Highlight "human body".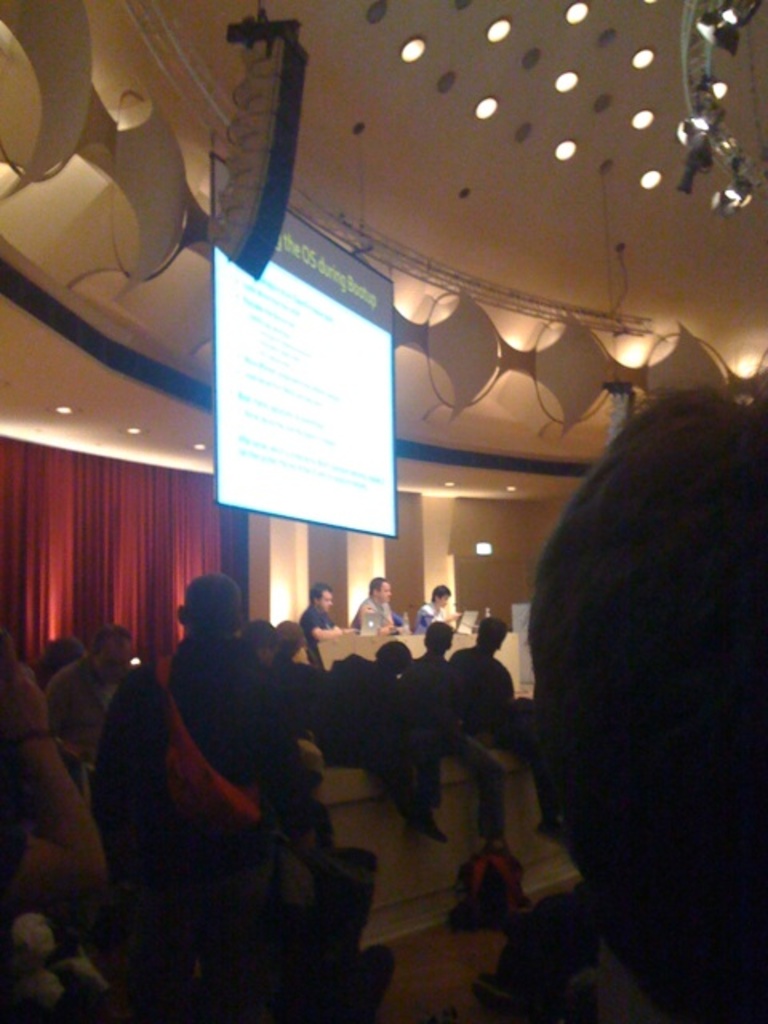
Highlighted region: (347,574,398,635).
